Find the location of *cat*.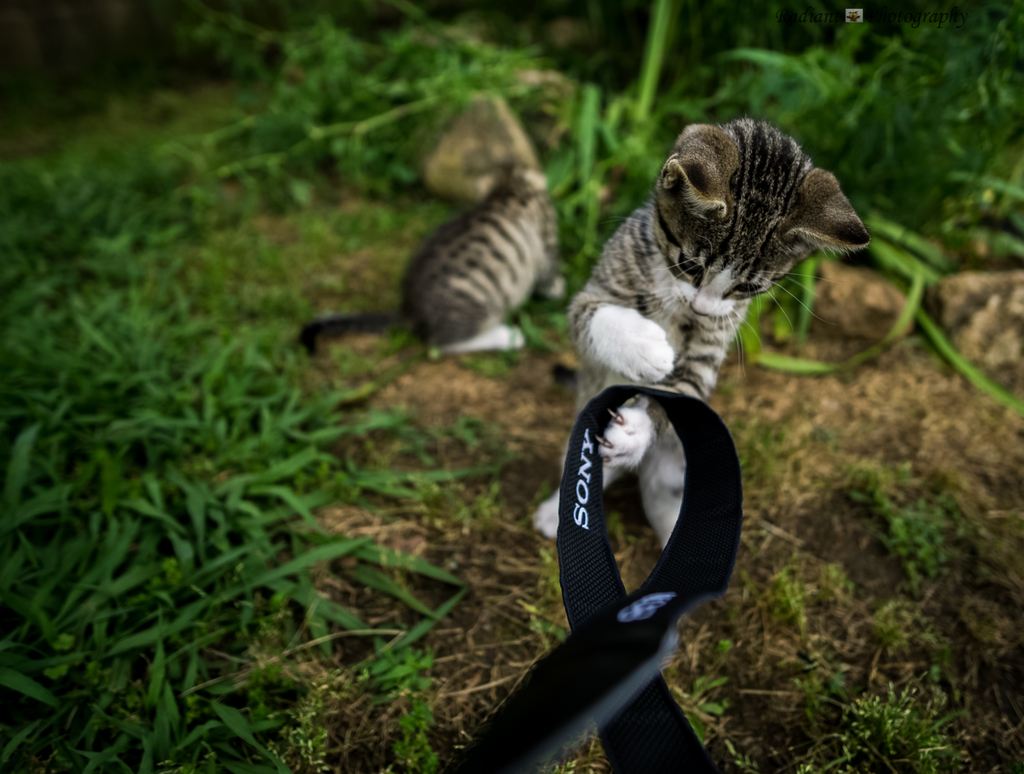
Location: [left=536, top=118, right=867, bottom=544].
